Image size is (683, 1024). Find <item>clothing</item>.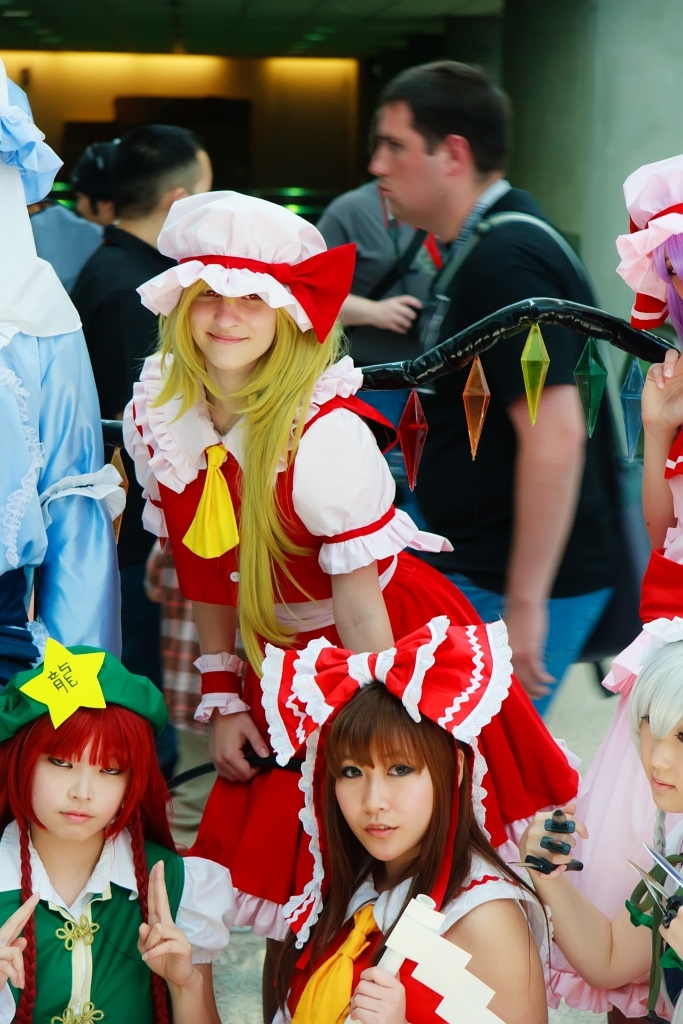
bbox(313, 184, 448, 489).
